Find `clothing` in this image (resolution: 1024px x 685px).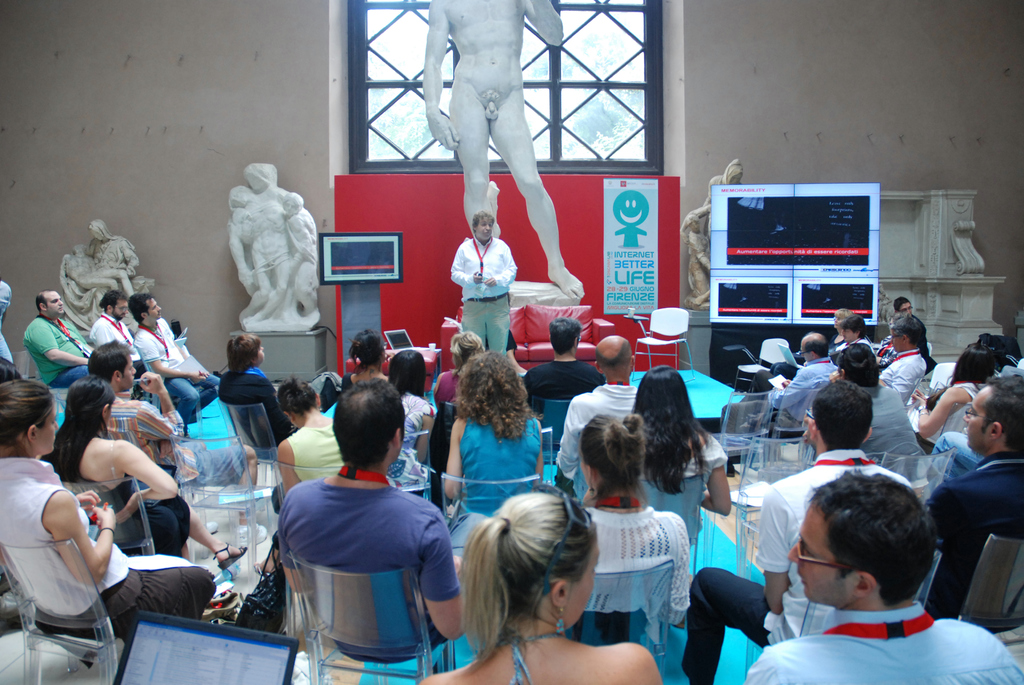
<region>132, 320, 220, 427</region>.
